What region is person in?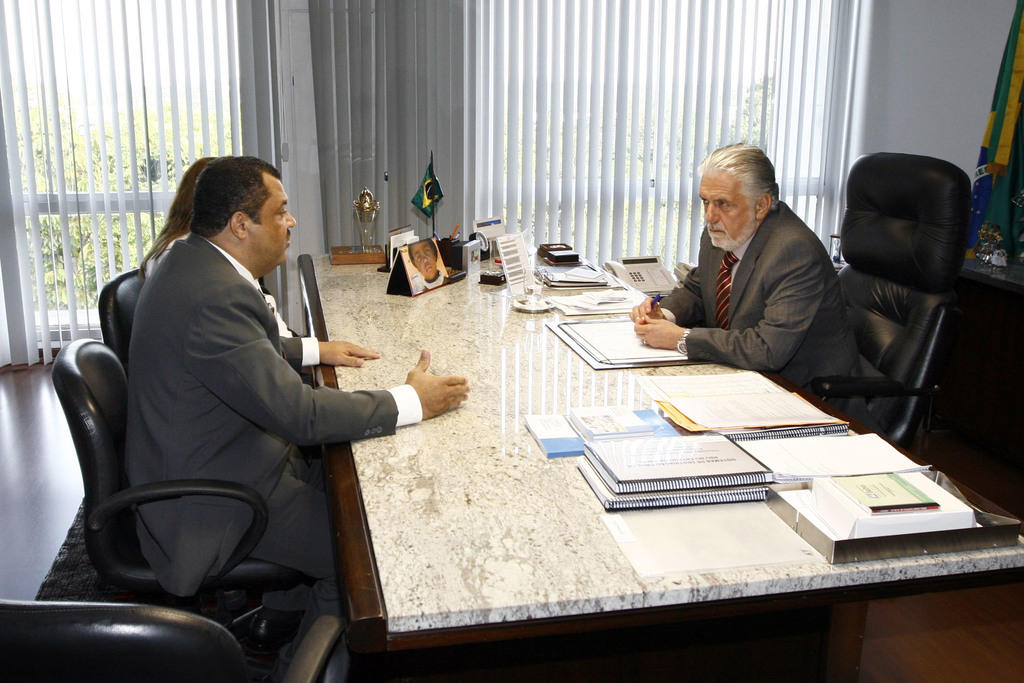
{"x1": 654, "y1": 124, "x2": 853, "y2": 411}.
